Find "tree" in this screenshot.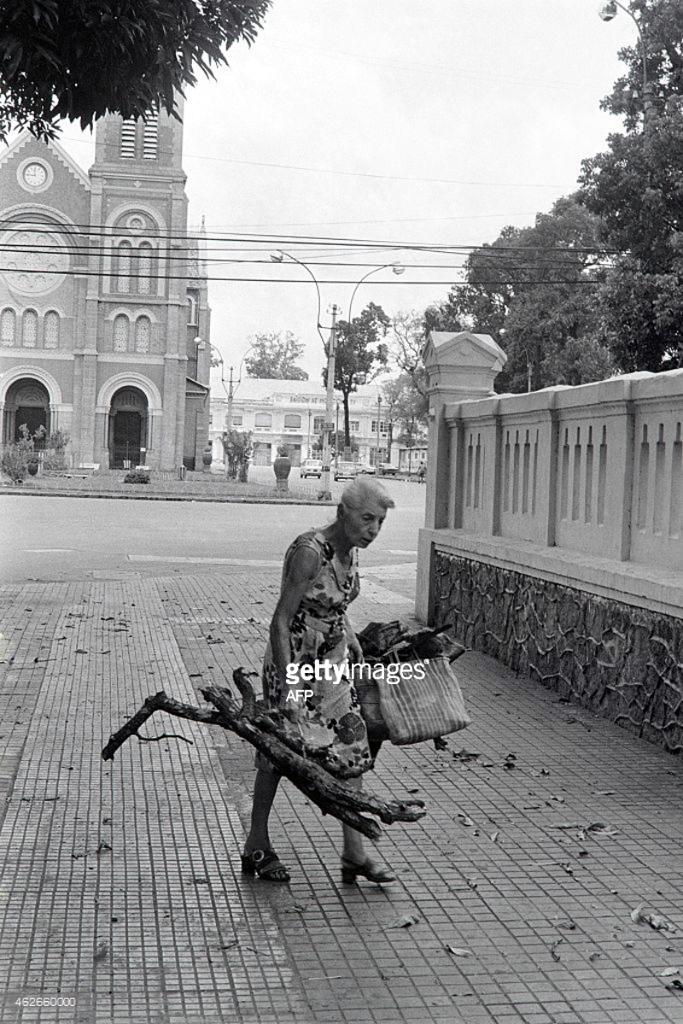
The bounding box for "tree" is 0,0,268,143.
